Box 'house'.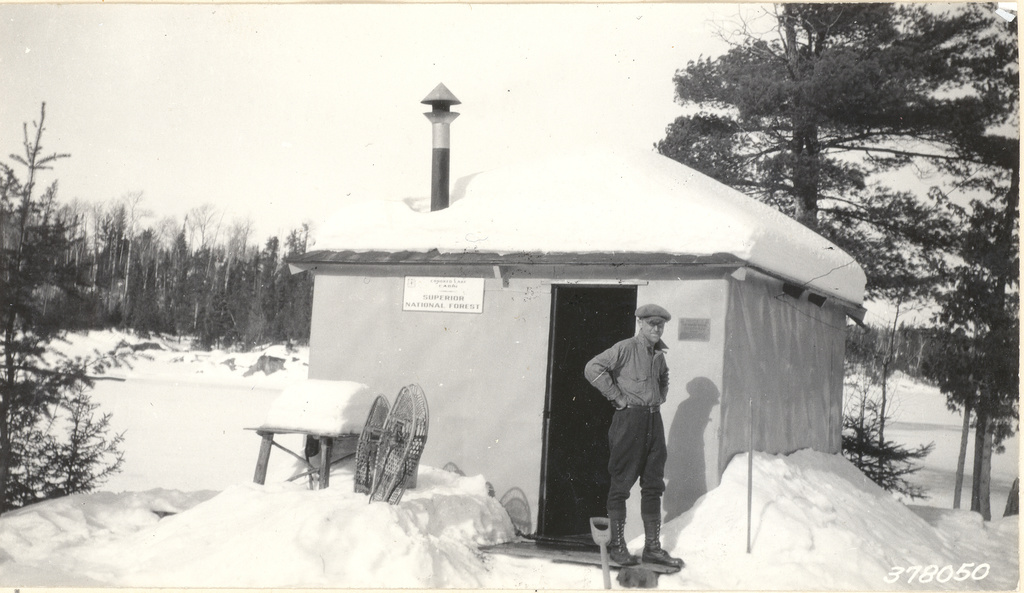
261 95 896 537.
